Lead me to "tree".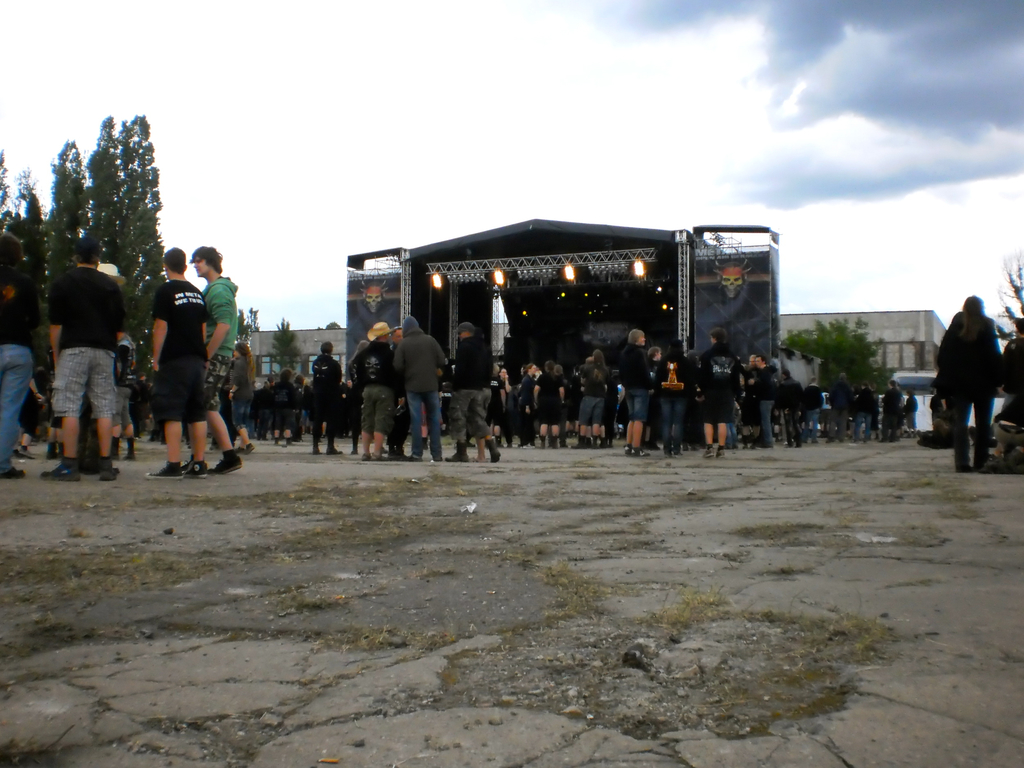
Lead to (left=776, top=320, right=891, bottom=393).
